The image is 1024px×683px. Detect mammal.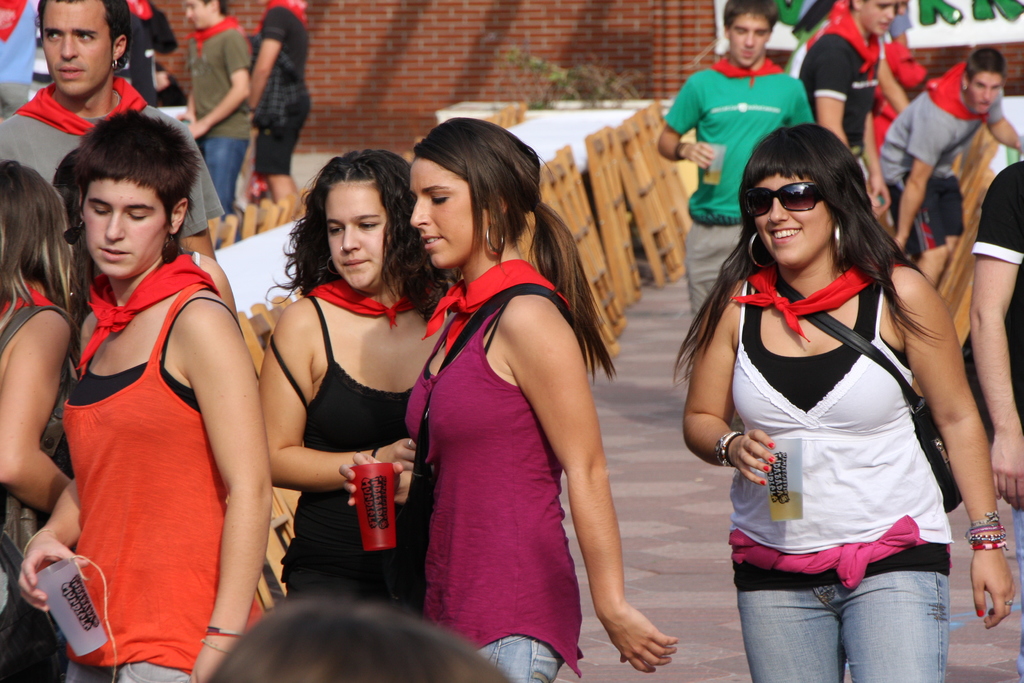
Detection: <box>656,0,813,309</box>.
